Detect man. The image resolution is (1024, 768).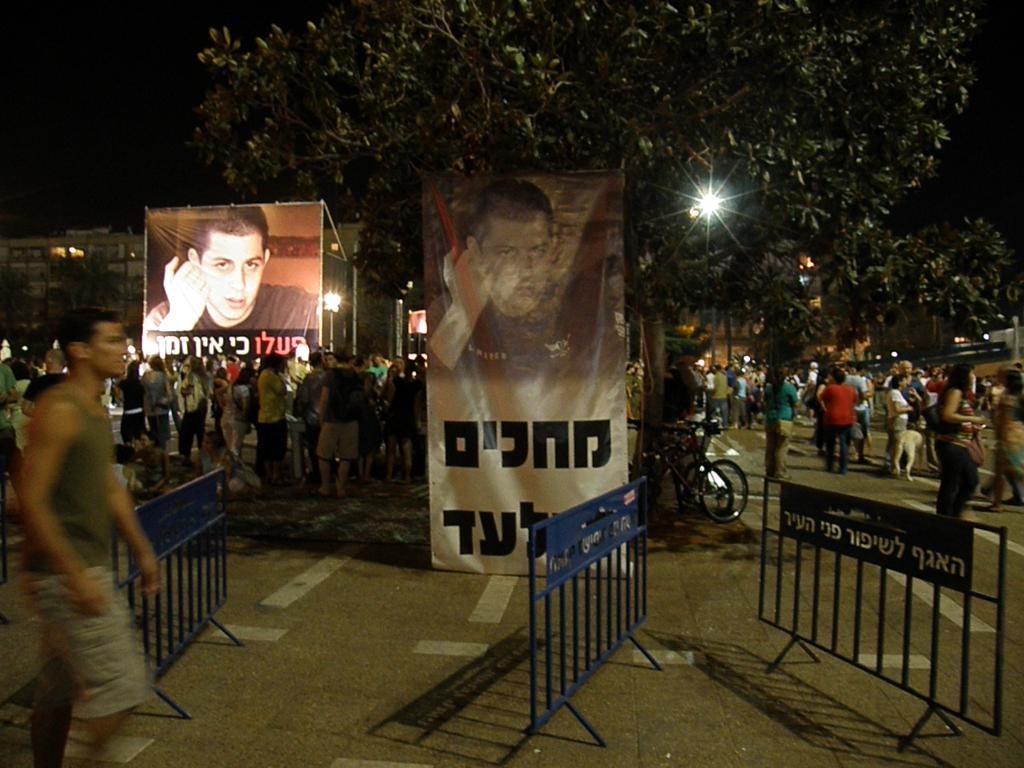
8:278:168:764.
